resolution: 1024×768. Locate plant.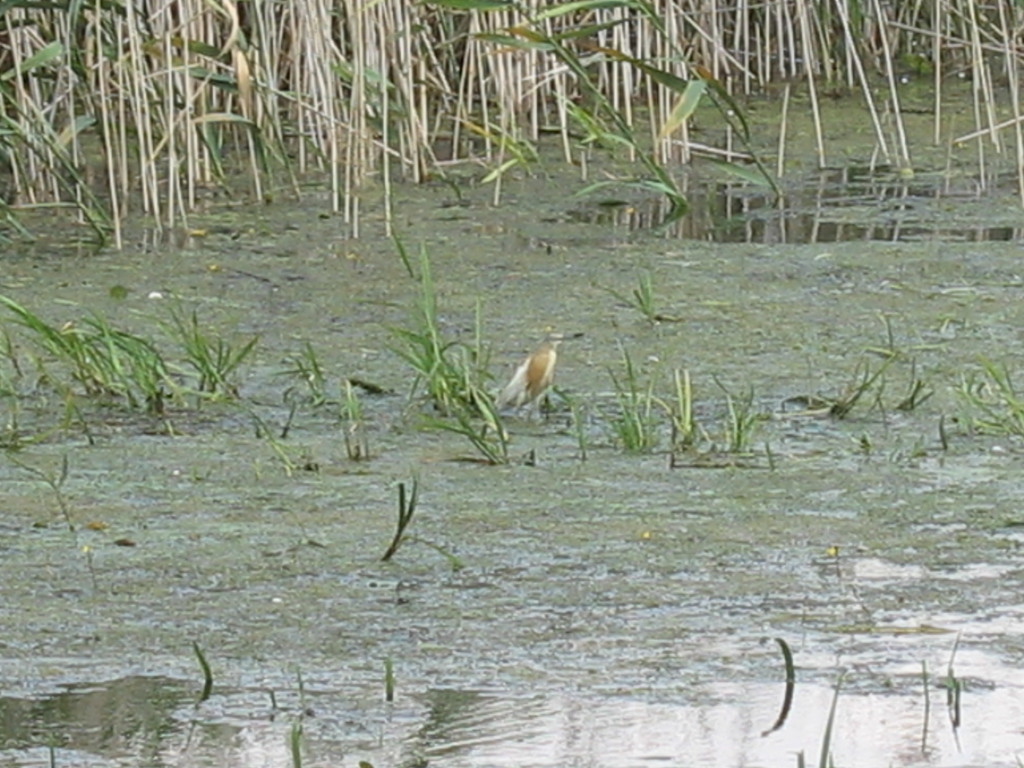
BBox(564, 380, 591, 467).
